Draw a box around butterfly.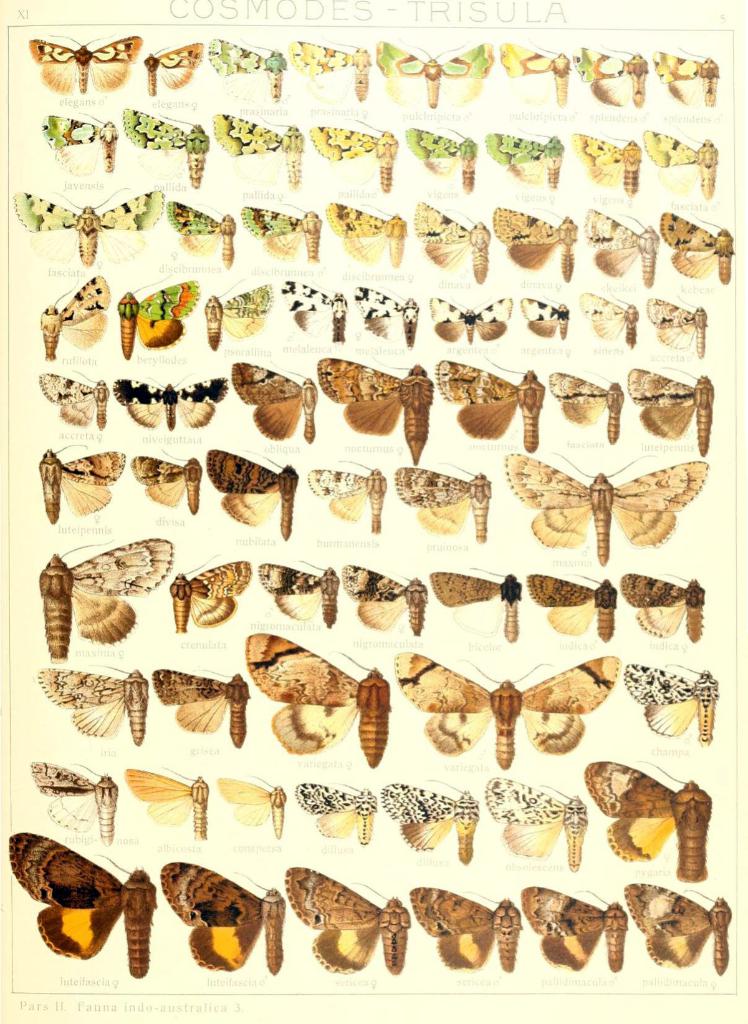
bbox=(325, 197, 409, 267).
